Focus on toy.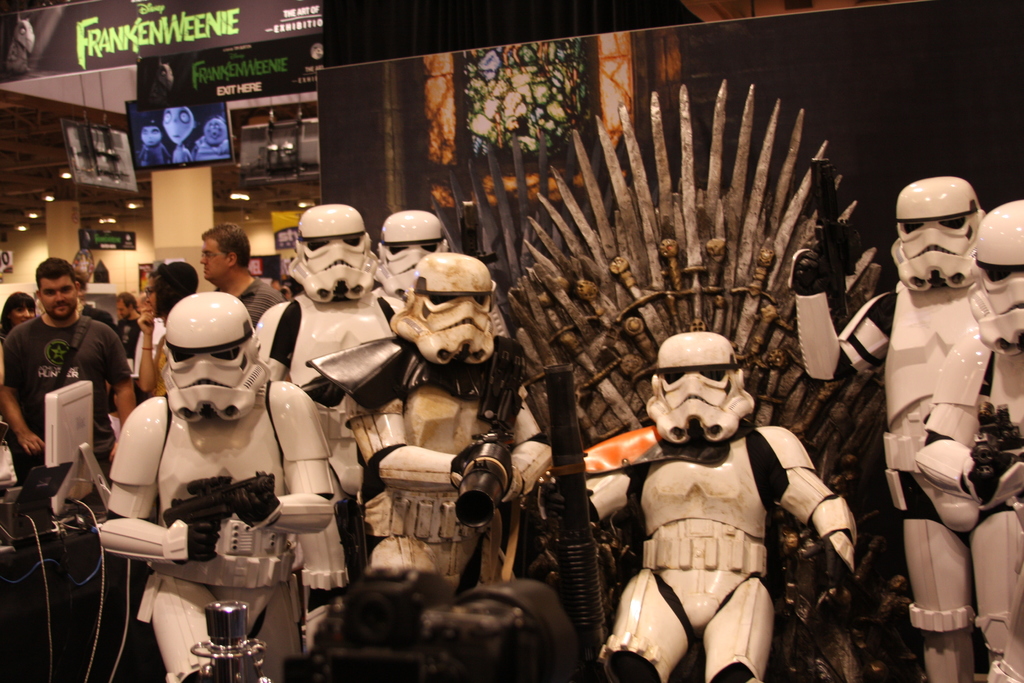
Focused at l=908, t=199, r=1023, b=682.
